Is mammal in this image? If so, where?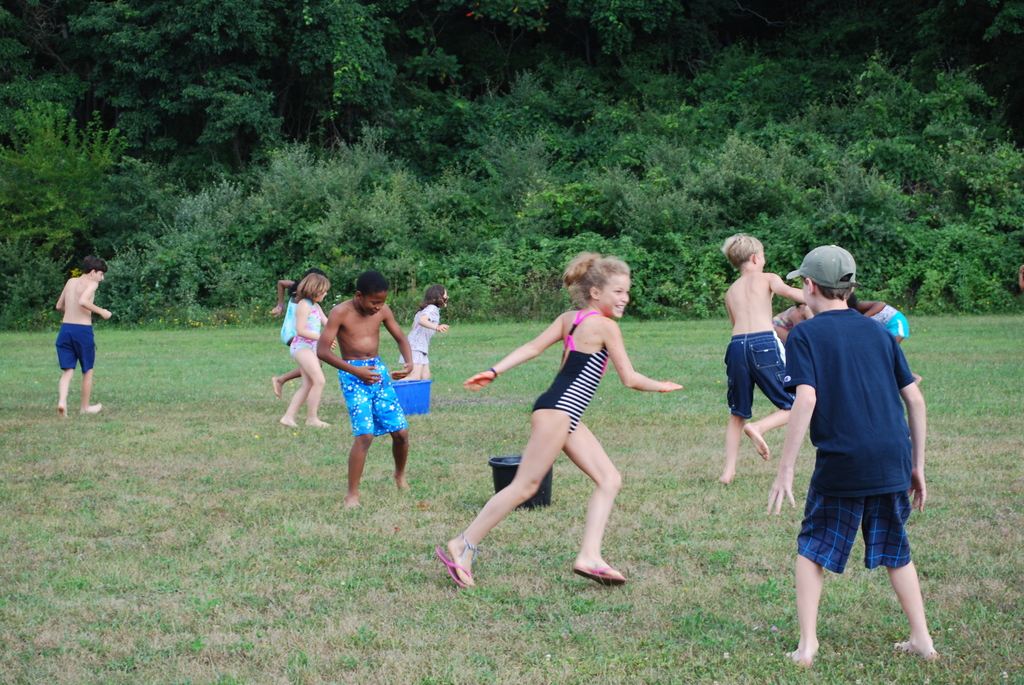
Yes, at <bbox>270, 265, 321, 398</bbox>.
